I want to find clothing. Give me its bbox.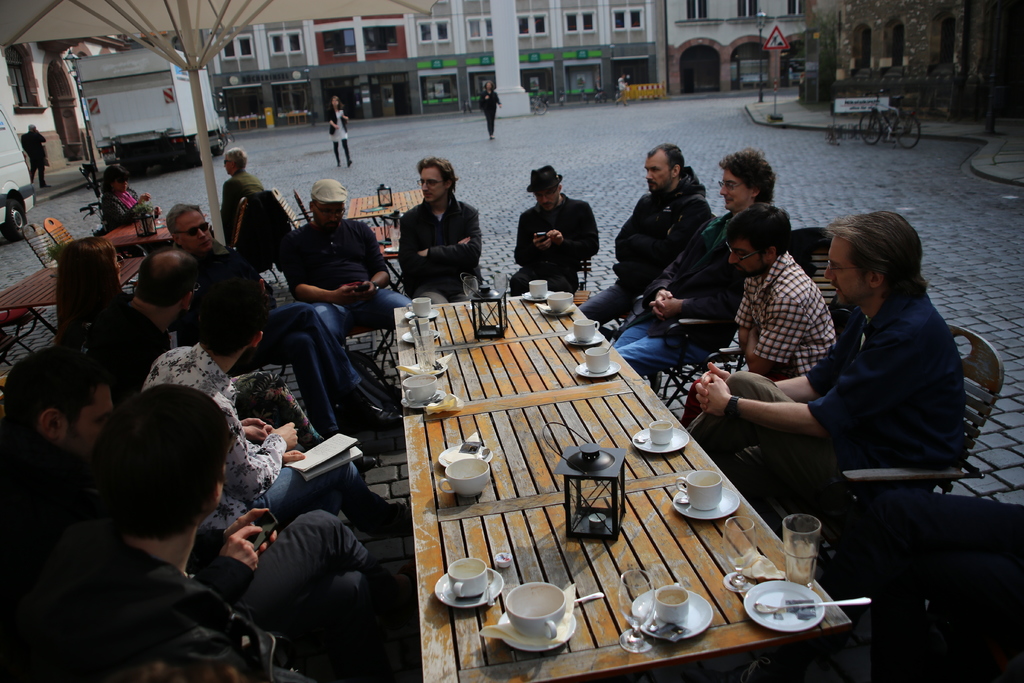
box(684, 286, 980, 506).
